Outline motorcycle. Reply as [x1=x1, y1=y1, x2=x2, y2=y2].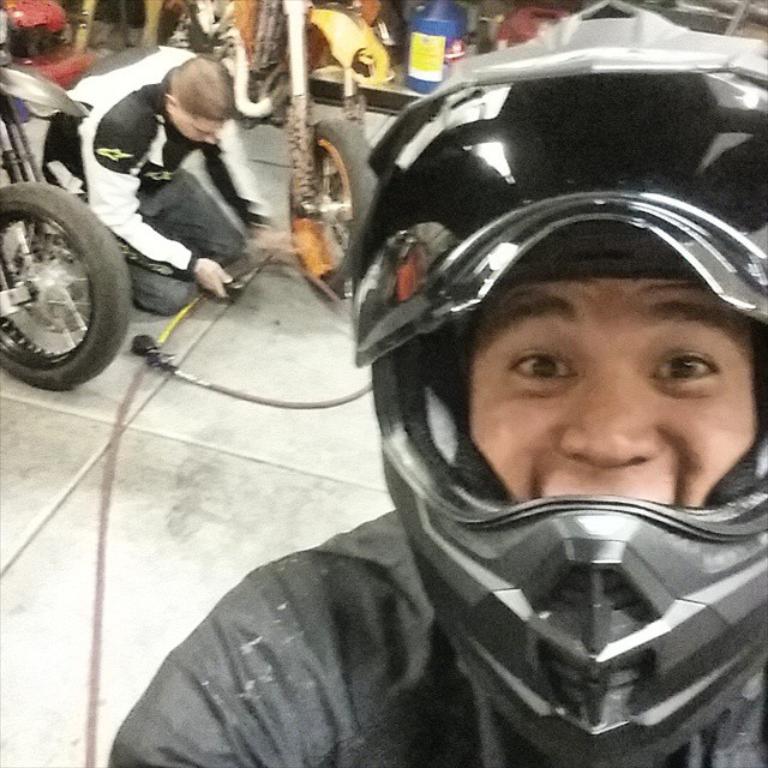
[x1=0, y1=7, x2=133, y2=386].
